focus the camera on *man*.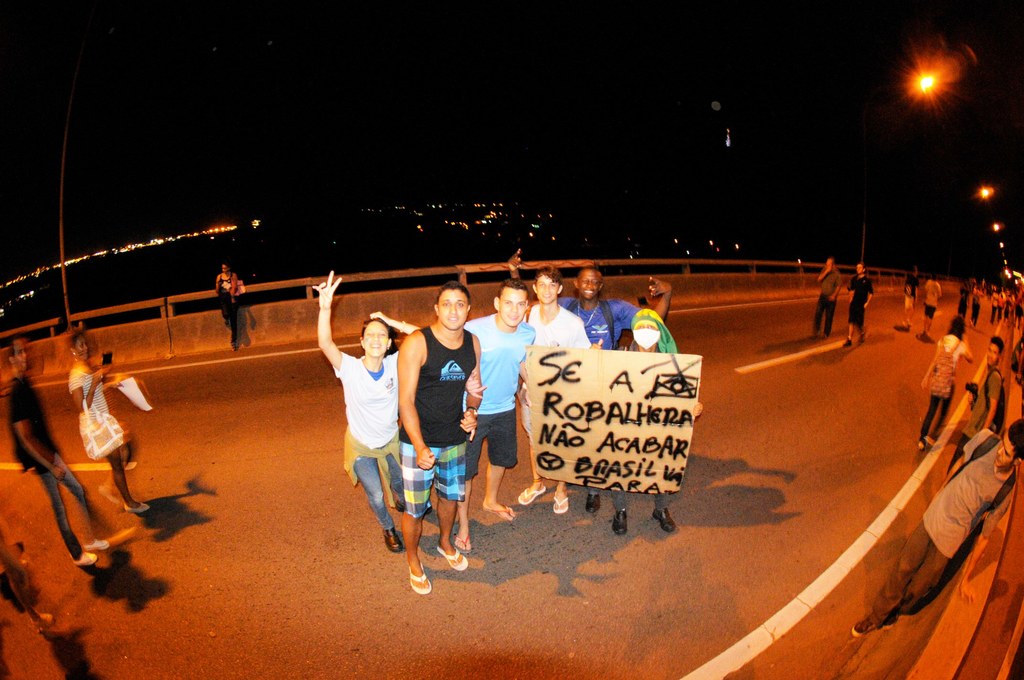
Focus region: 575,270,634,350.
